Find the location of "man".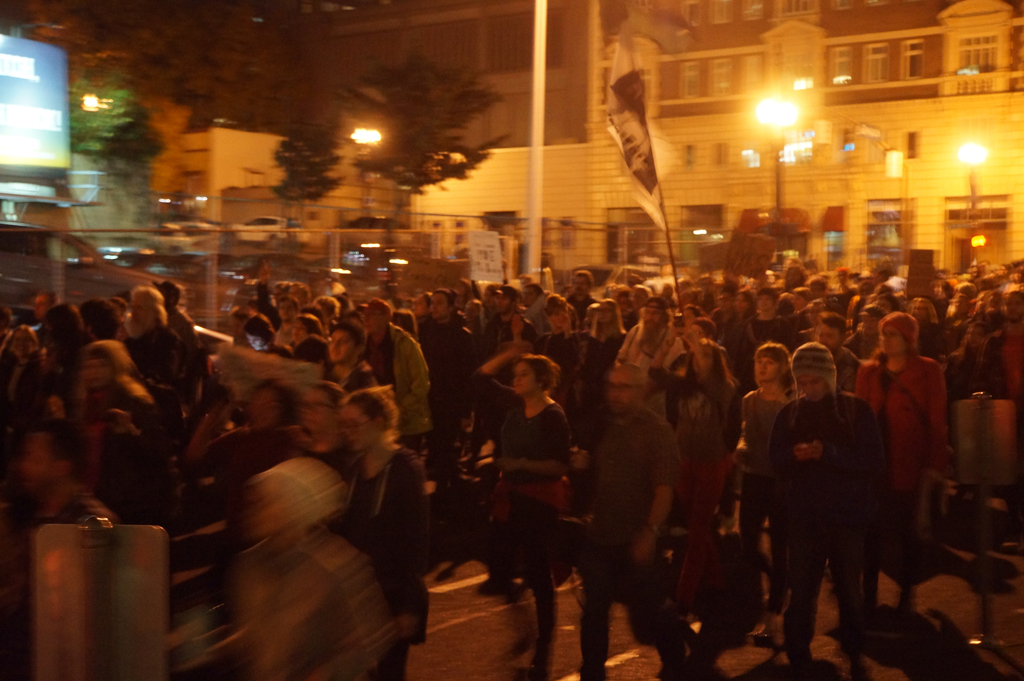
Location: 810, 311, 867, 397.
